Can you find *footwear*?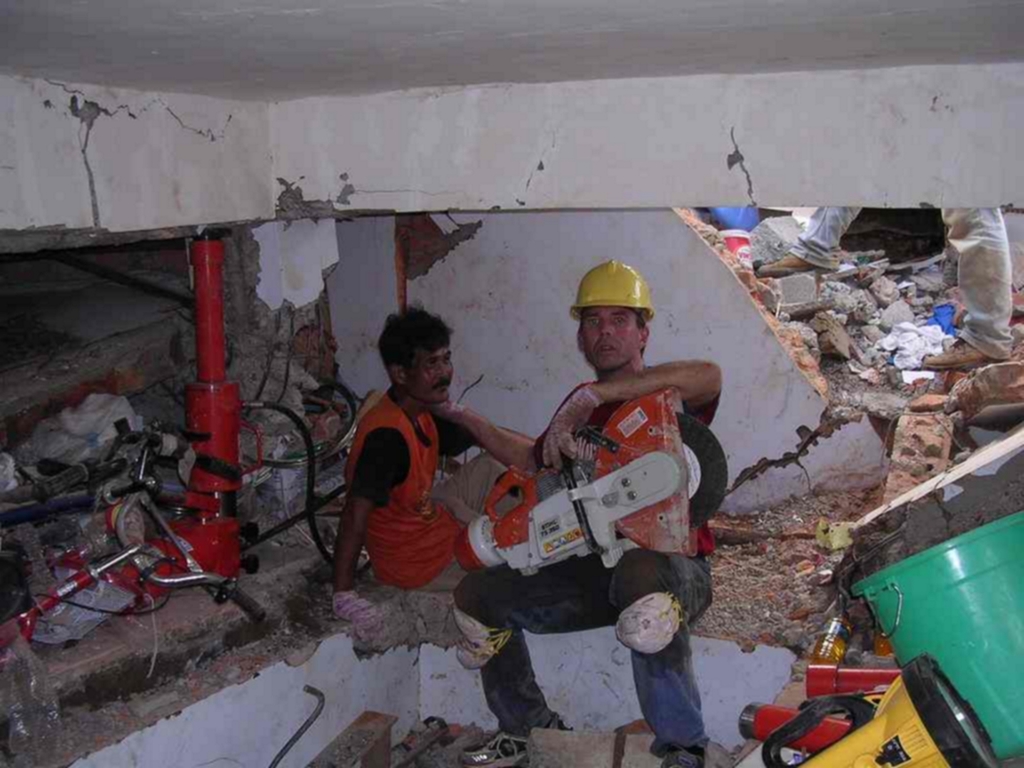
Yes, bounding box: pyautogui.locateOnScreen(657, 742, 705, 767).
